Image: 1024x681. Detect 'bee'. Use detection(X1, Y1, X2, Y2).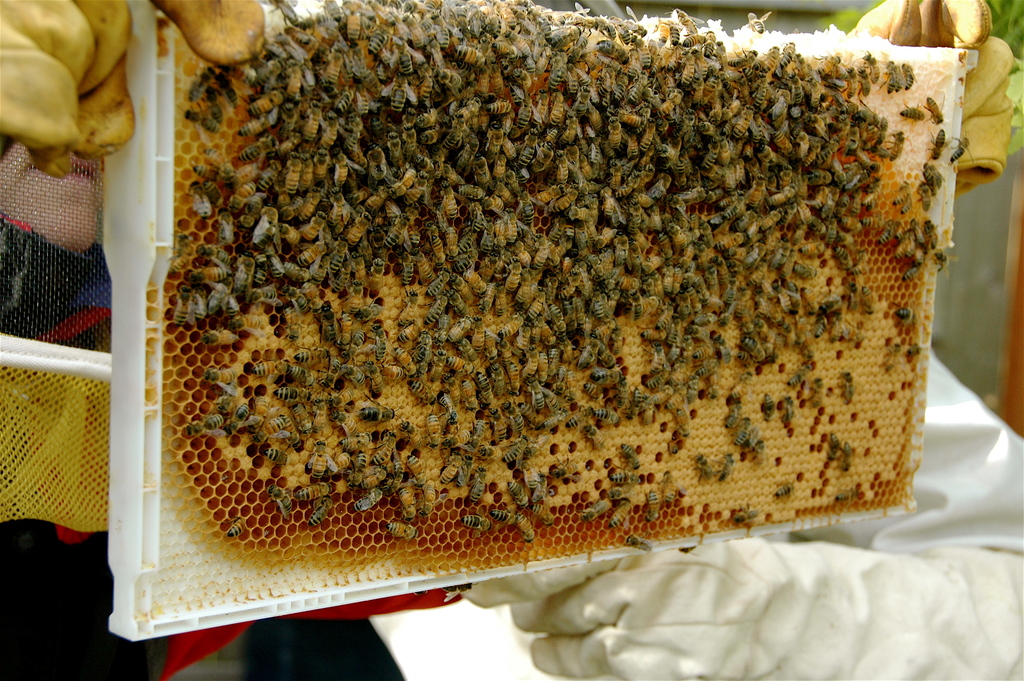
detection(304, 496, 342, 525).
